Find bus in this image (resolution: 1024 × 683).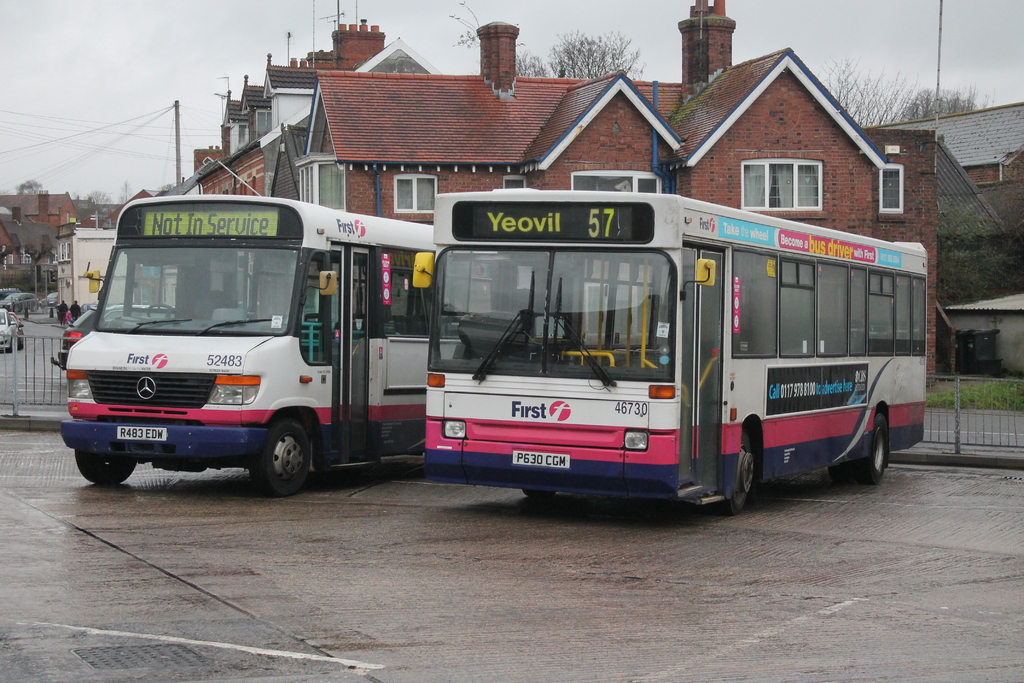
left=406, top=190, right=931, bottom=509.
